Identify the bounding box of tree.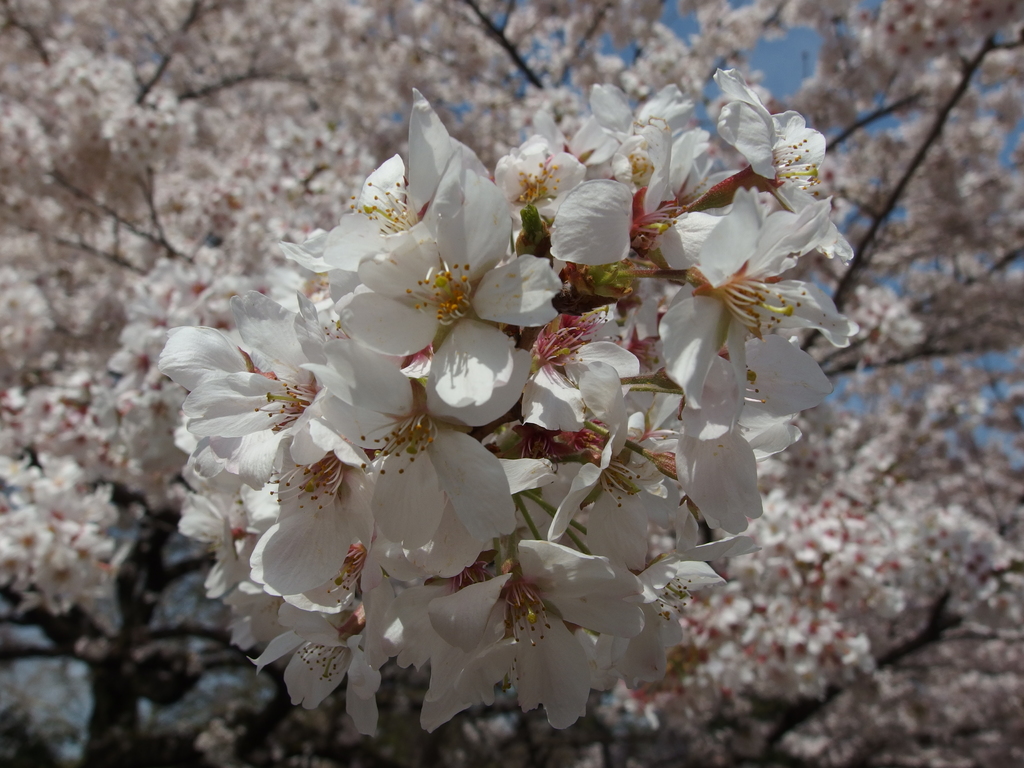
[0, 0, 1023, 767].
